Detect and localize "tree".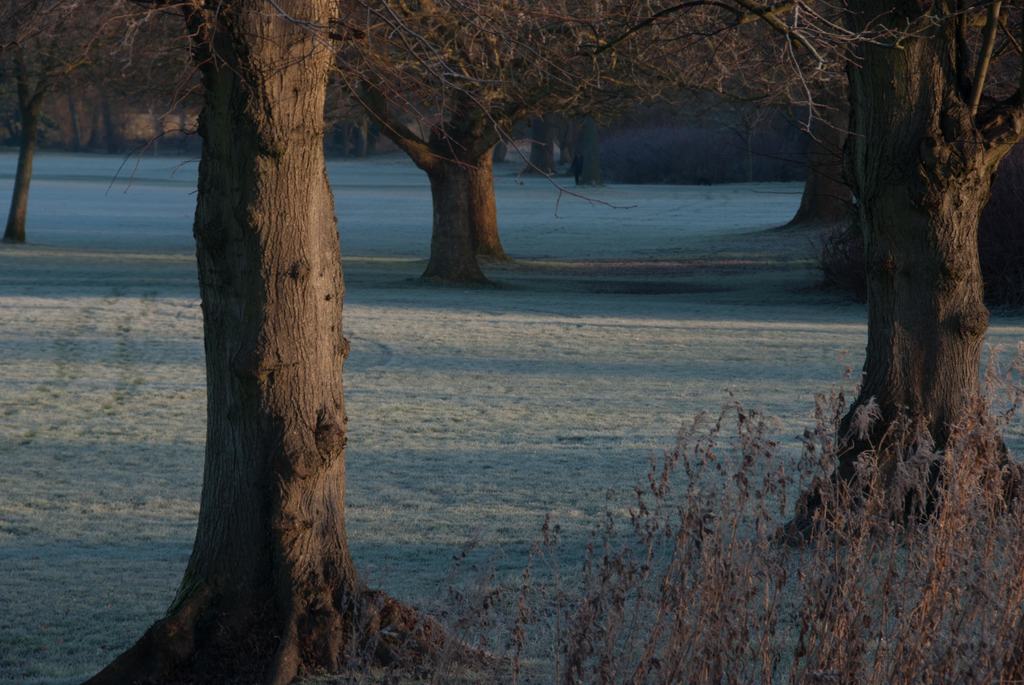
Localized at l=0, t=6, r=99, b=242.
